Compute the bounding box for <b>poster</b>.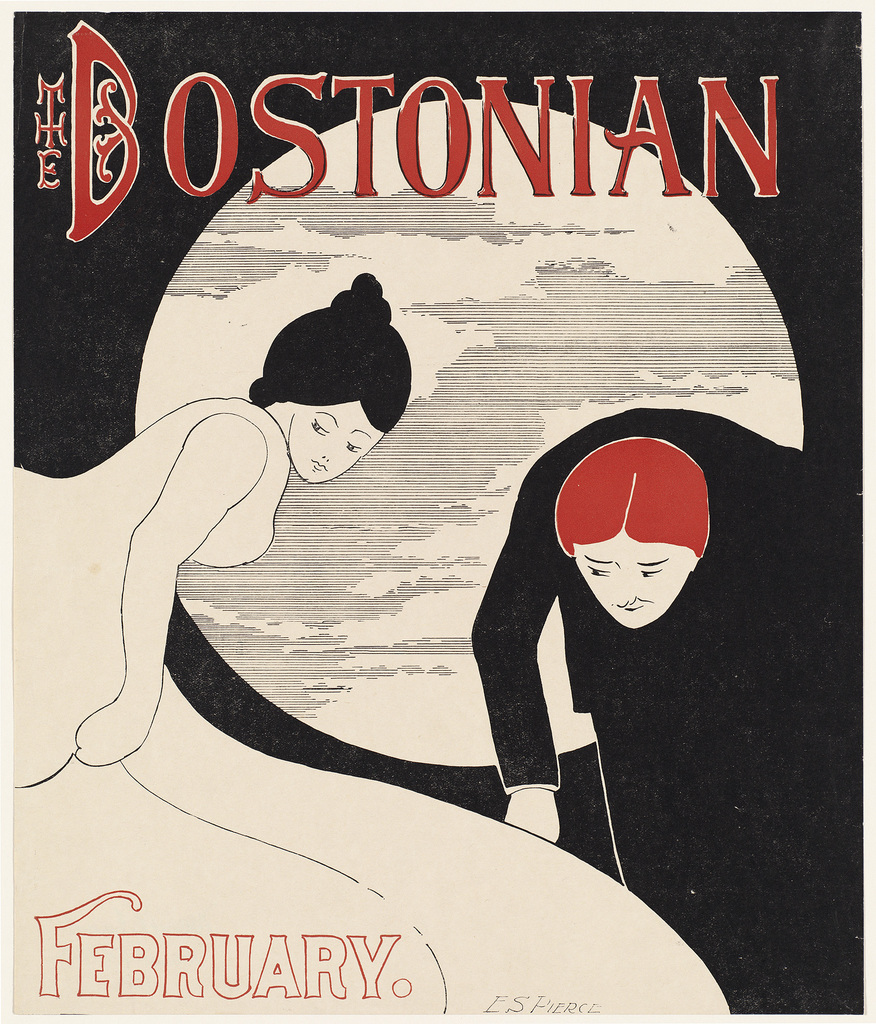
[7,11,866,1017].
